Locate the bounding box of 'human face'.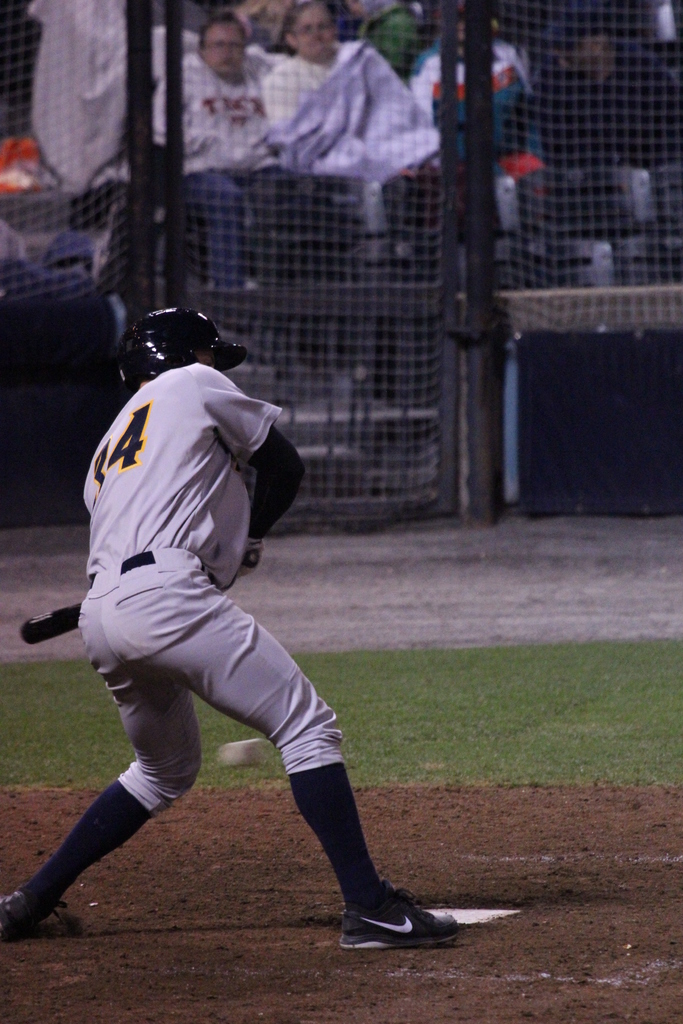
Bounding box: [198,351,215,366].
